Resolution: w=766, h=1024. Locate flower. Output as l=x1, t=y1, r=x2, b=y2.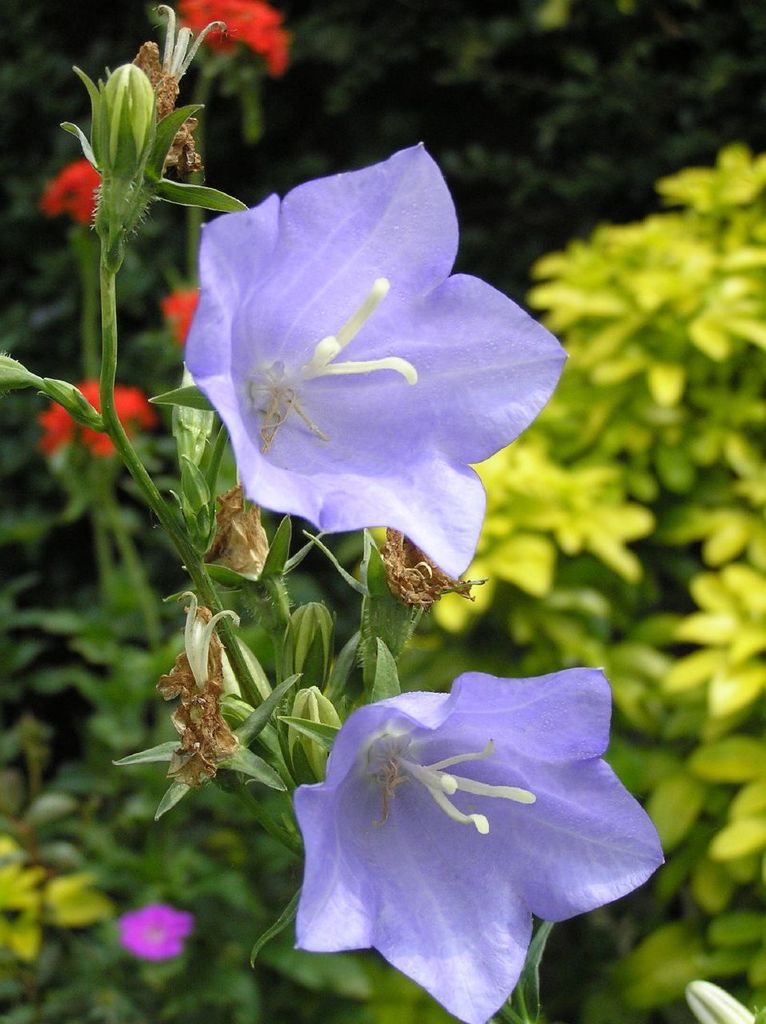
l=170, t=143, r=564, b=592.
